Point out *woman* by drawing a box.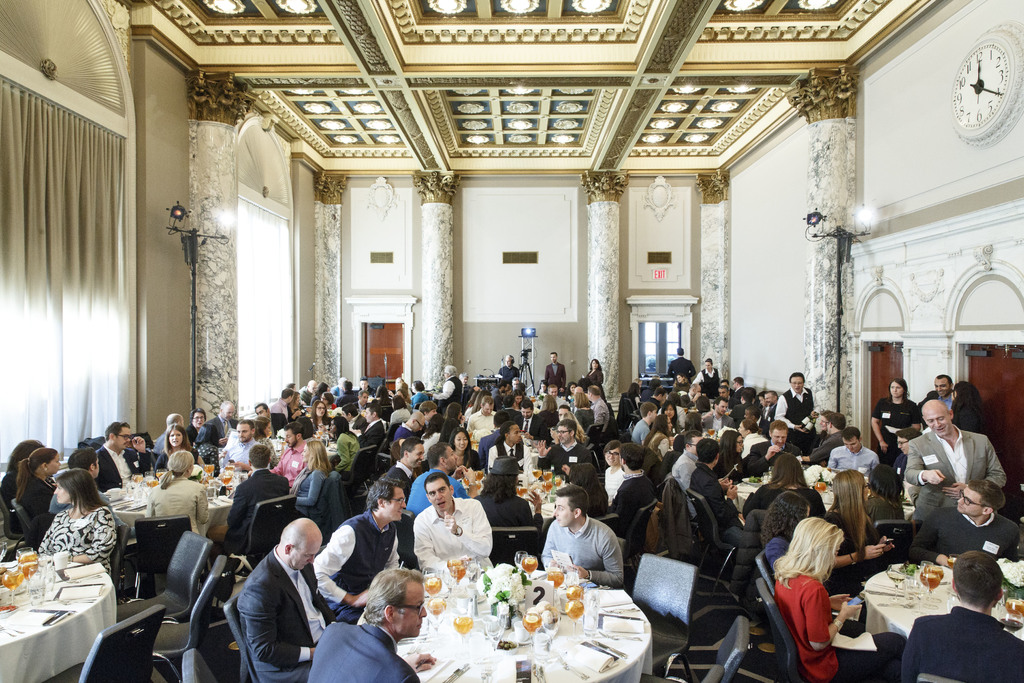
region(708, 420, 753, 464).
